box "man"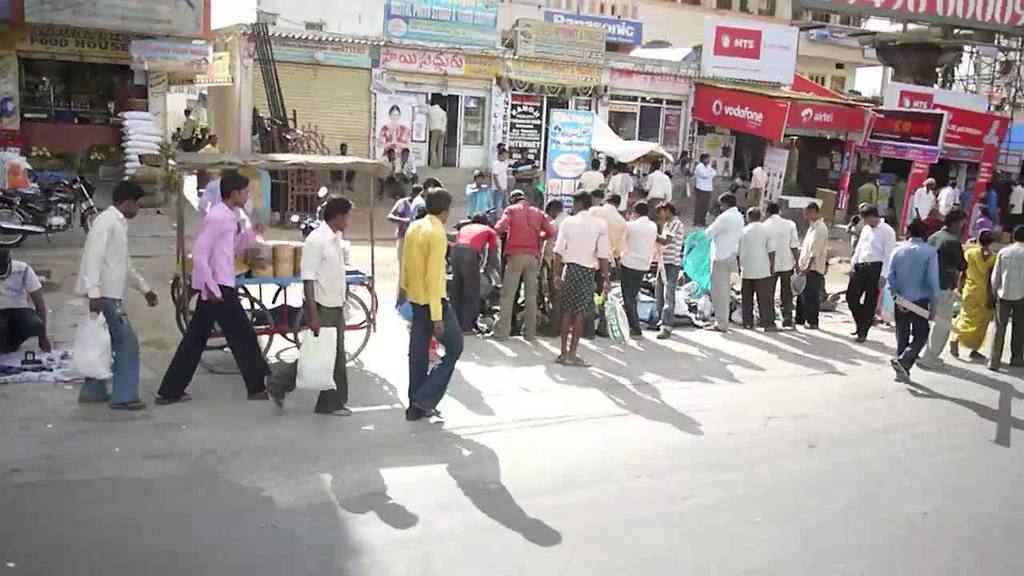
rect(694, 150, 716, 224)
